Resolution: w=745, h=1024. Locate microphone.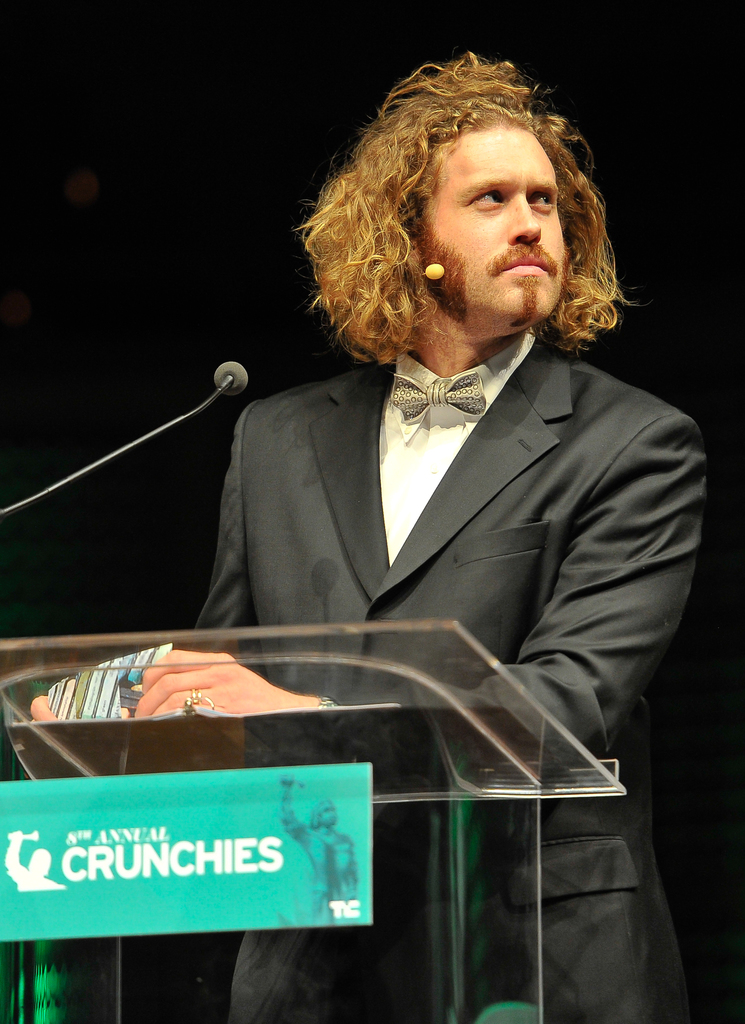
box(424, 266, 445, 278).
